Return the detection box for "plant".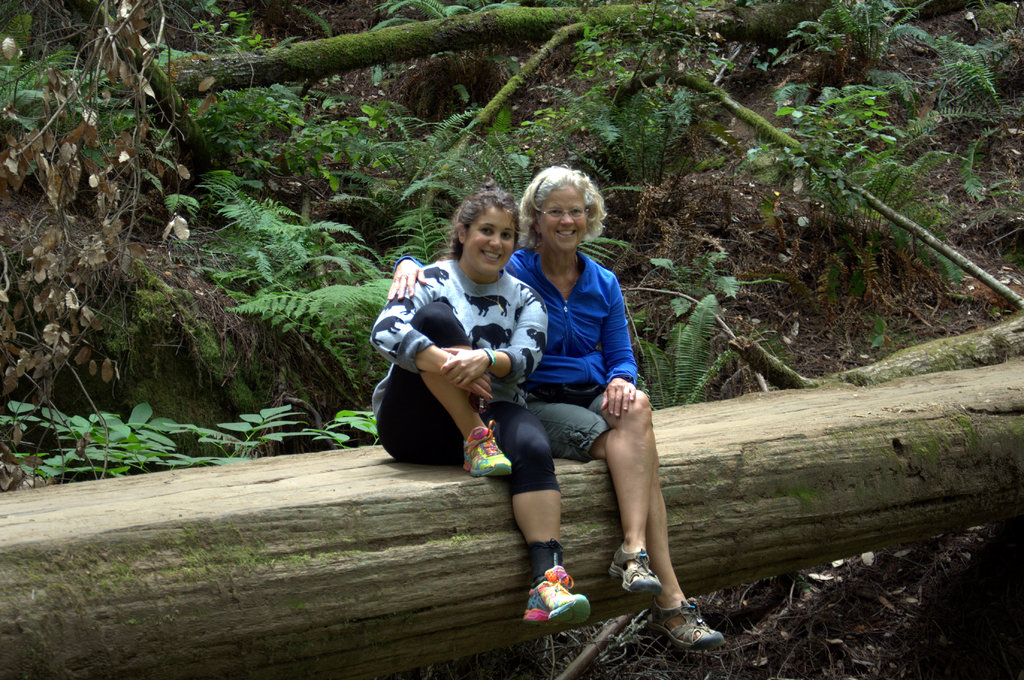
(388,197,452,264).
